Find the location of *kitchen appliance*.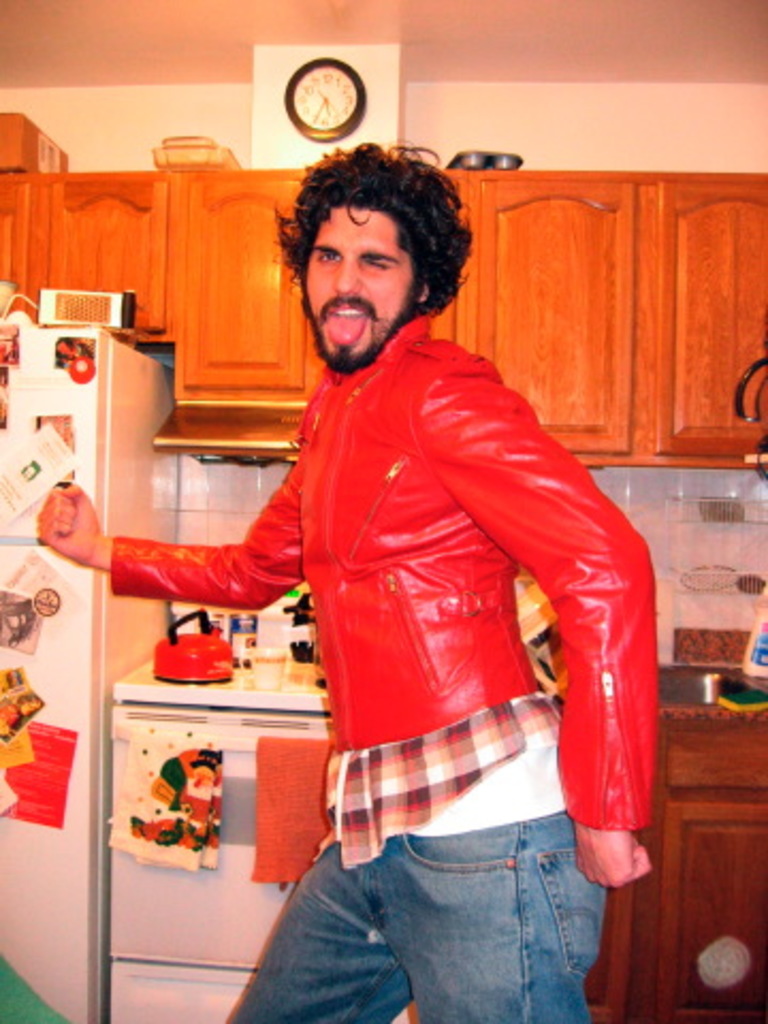
Location: l=107, t=657, r=331, b=1022.
